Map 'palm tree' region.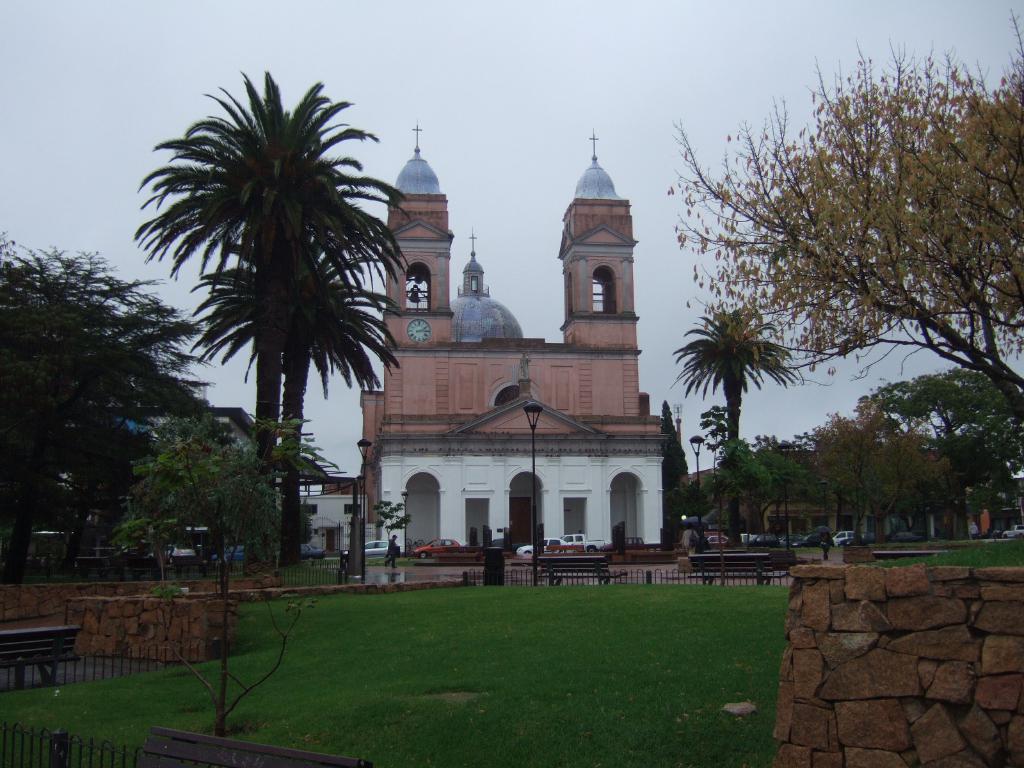
Mapped to <box>670,303,804,554</box>.
